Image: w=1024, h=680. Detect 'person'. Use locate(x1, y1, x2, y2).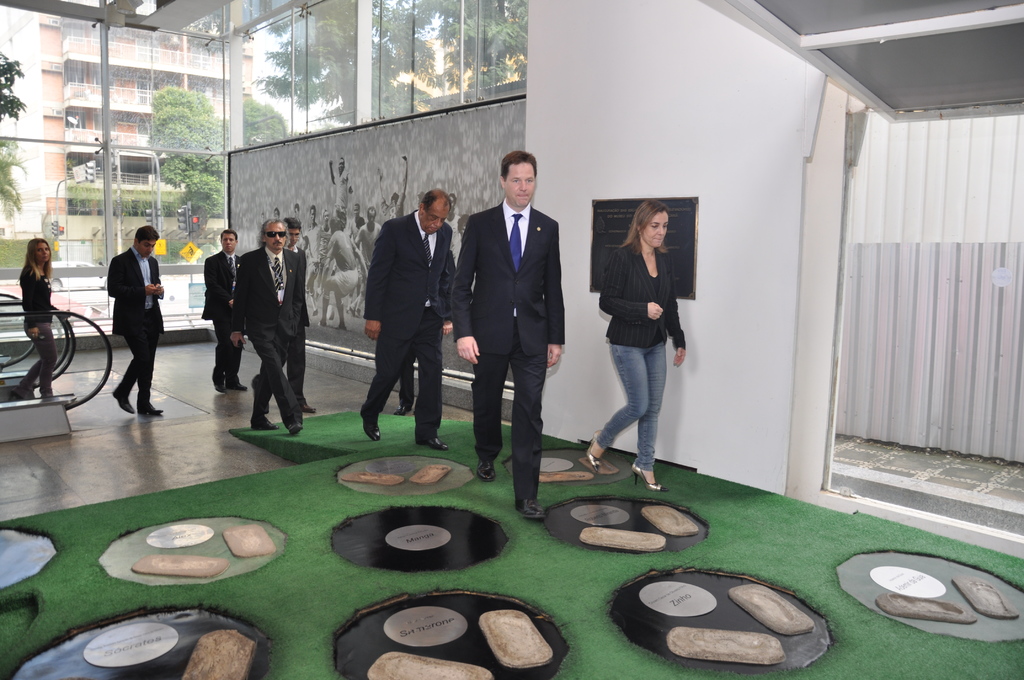
locate(356, 188, 458, 451).
